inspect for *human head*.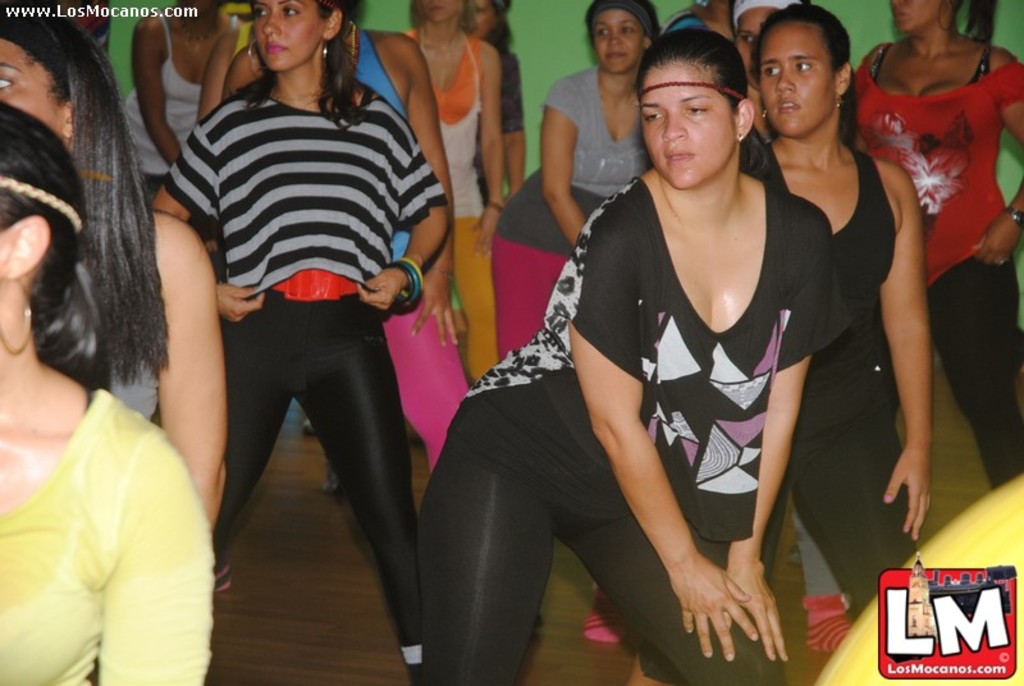
Inspection: [0, 0, 79, 157].
